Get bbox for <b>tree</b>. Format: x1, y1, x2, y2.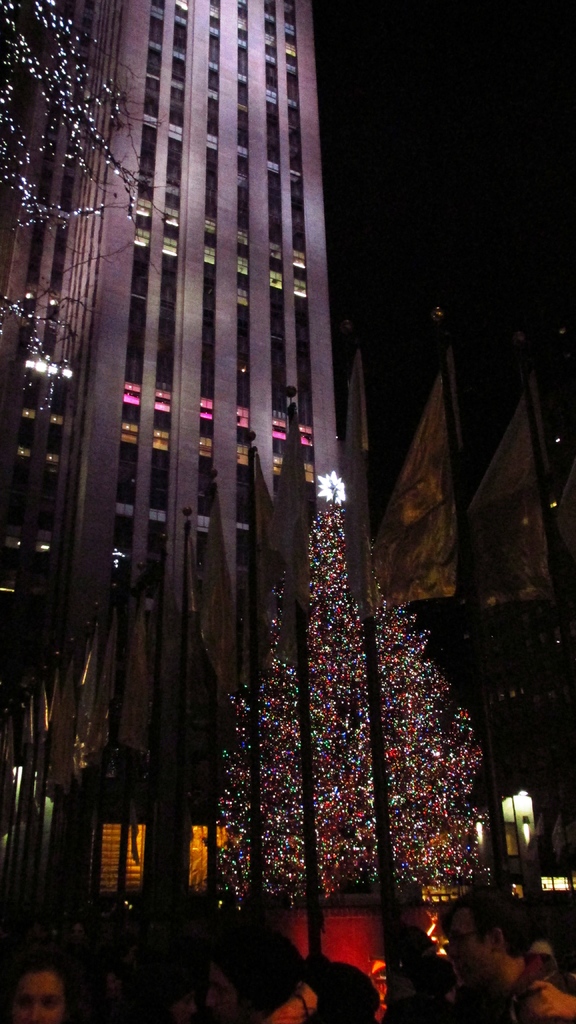
177, 495, 489, 941.
